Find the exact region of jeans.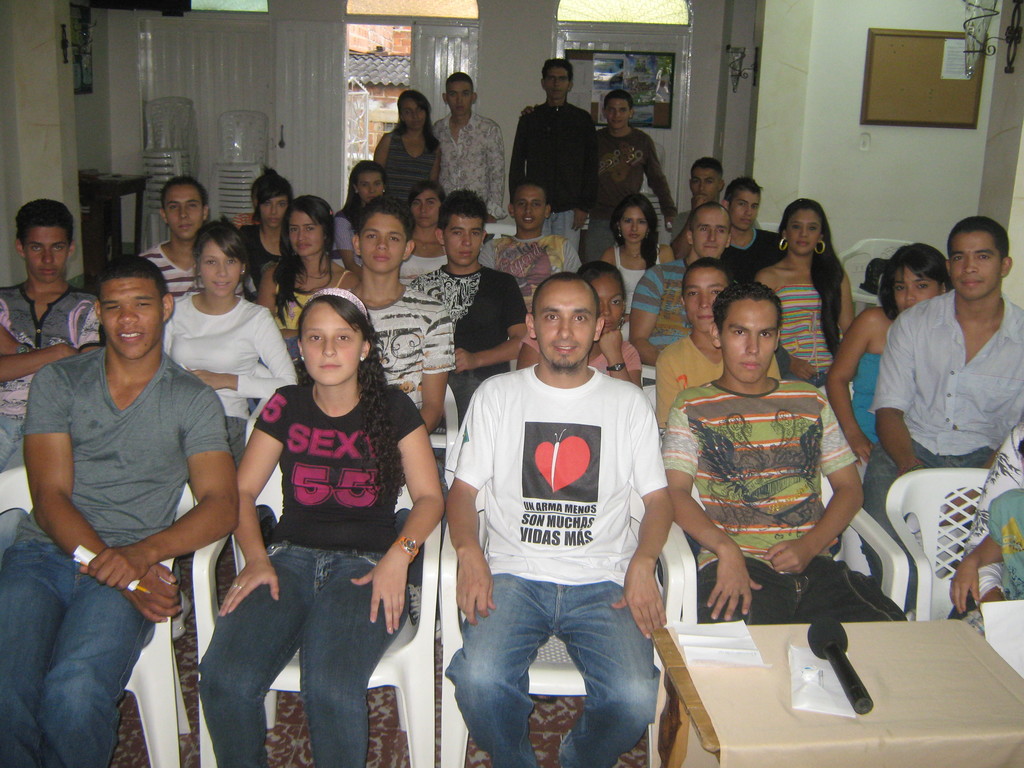
Exact region: locate(706, 554, 918, 663).
